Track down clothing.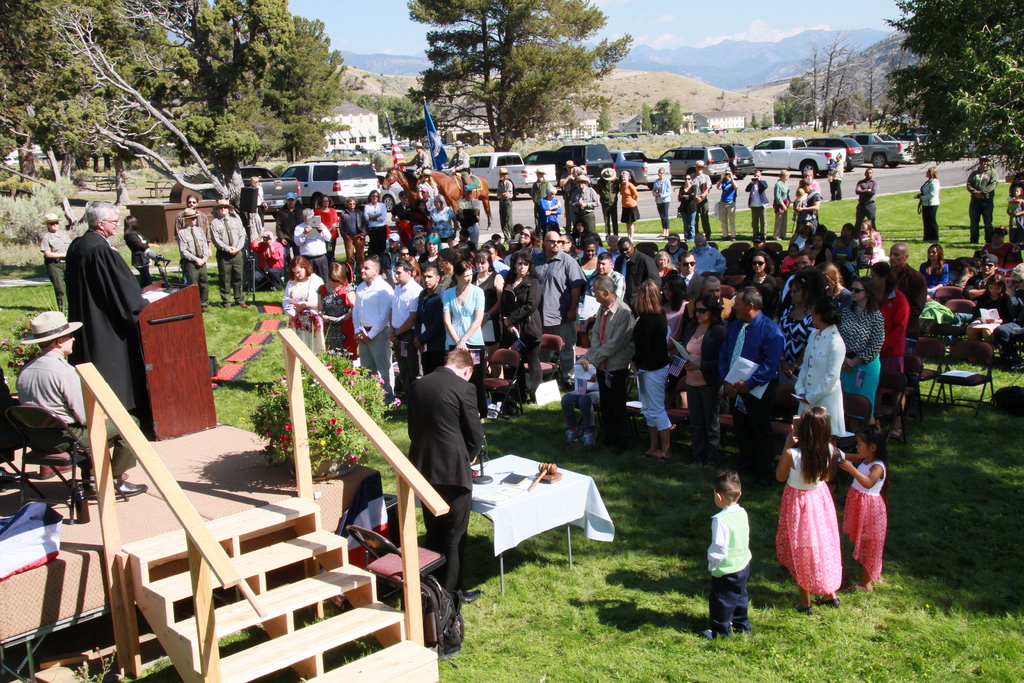
Tracked to [x1=44, y1=231, x2=76, y2=301].
